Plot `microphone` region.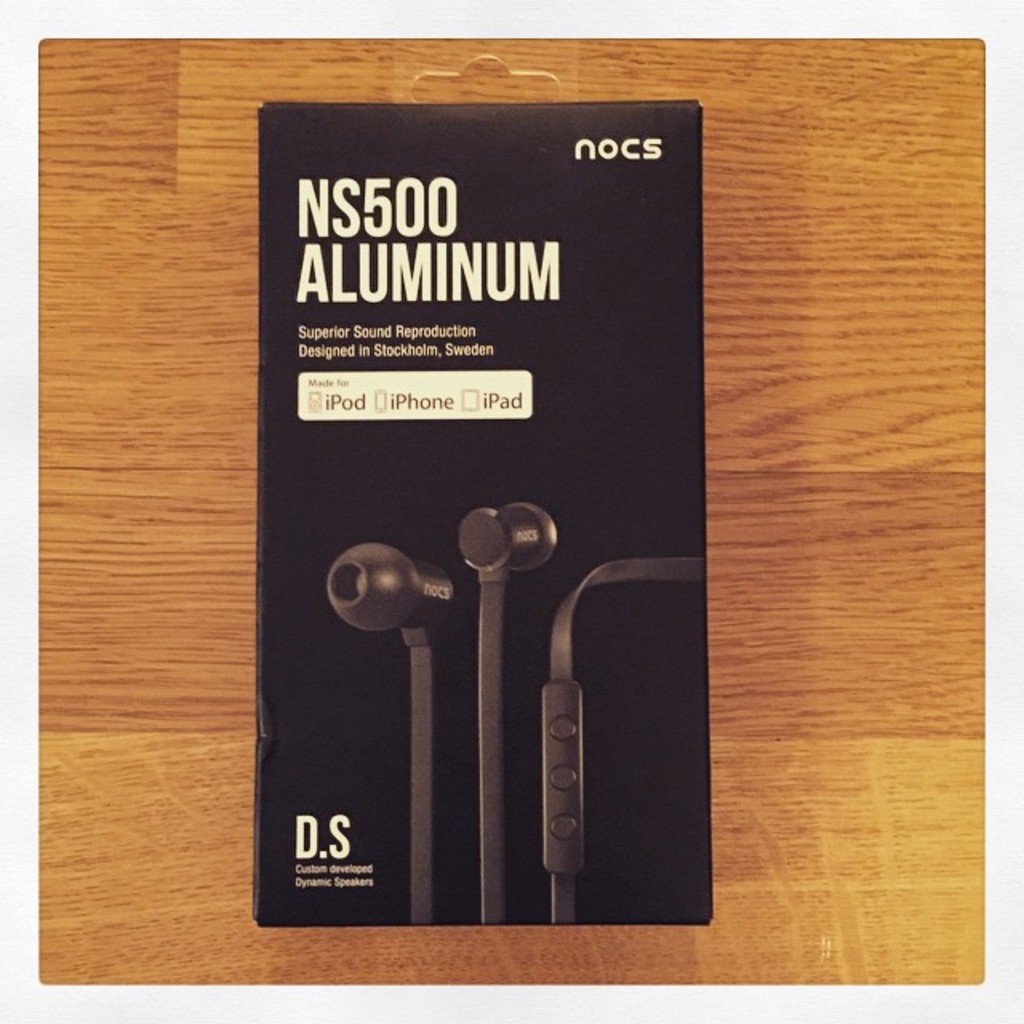
Plotted at 523:672:590:882.
